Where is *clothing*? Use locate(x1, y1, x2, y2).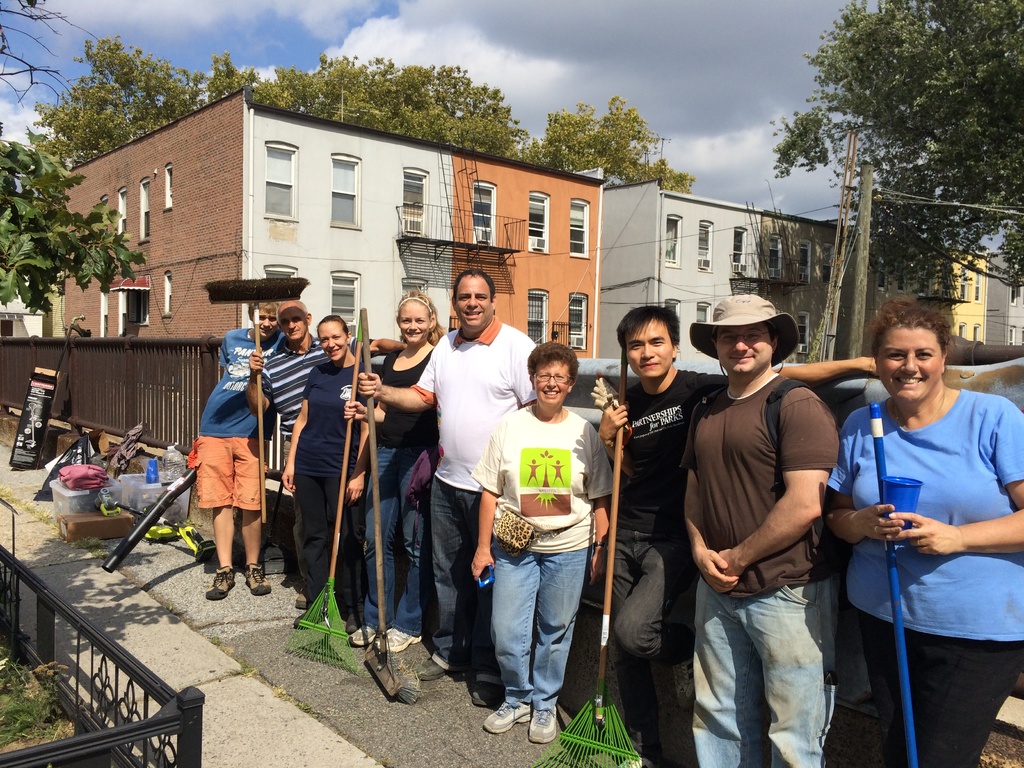
locate(470, 404, 619, 705).
